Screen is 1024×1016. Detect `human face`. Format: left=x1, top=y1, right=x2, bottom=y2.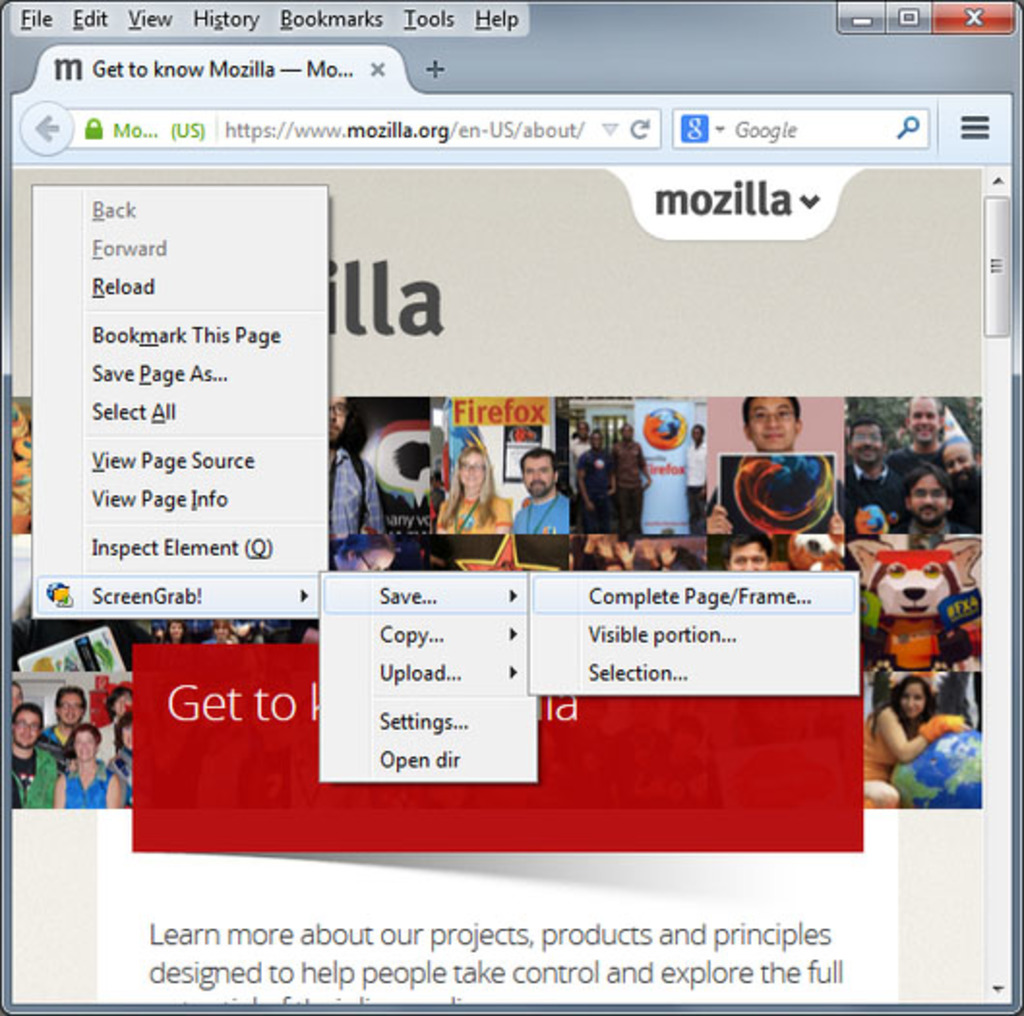
left=124, top=724, right=132, bottom=751.
